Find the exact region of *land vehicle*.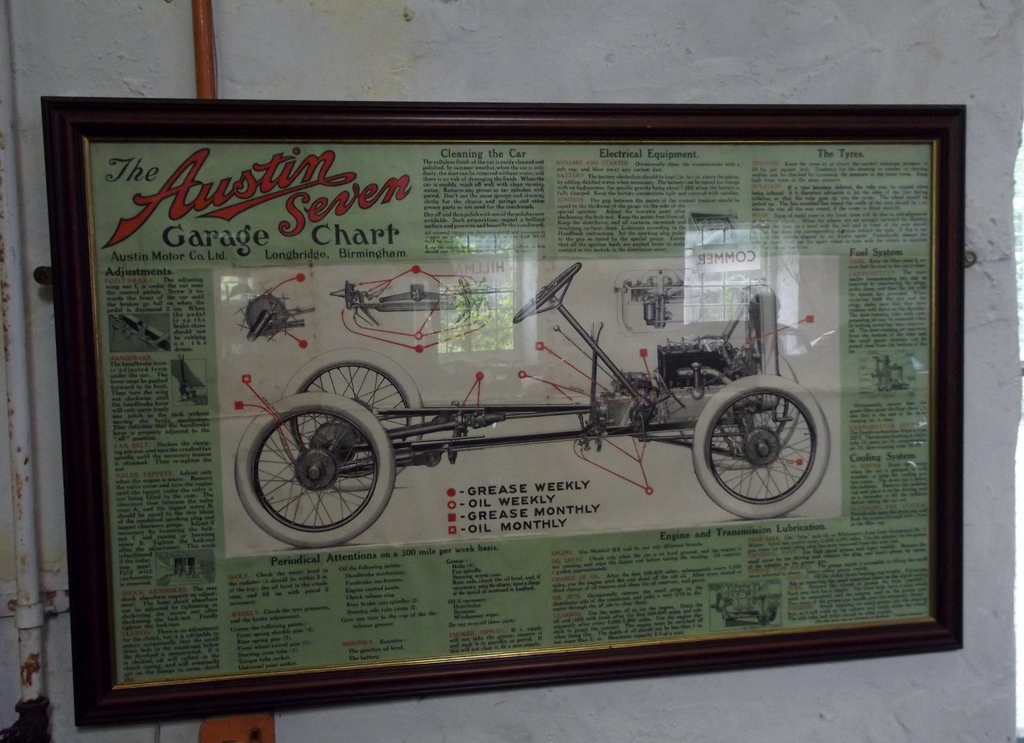
Exact region: 235,261,832,547.
